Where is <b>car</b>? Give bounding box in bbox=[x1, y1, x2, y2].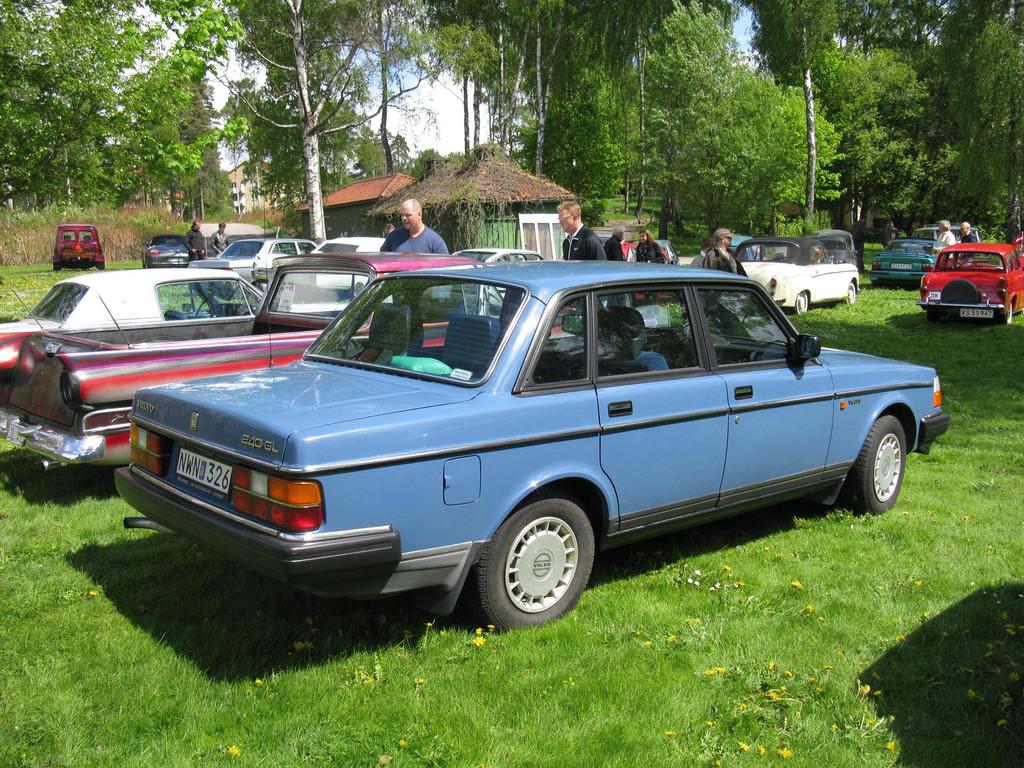
bbox=[918, 243, 1023, 319].
